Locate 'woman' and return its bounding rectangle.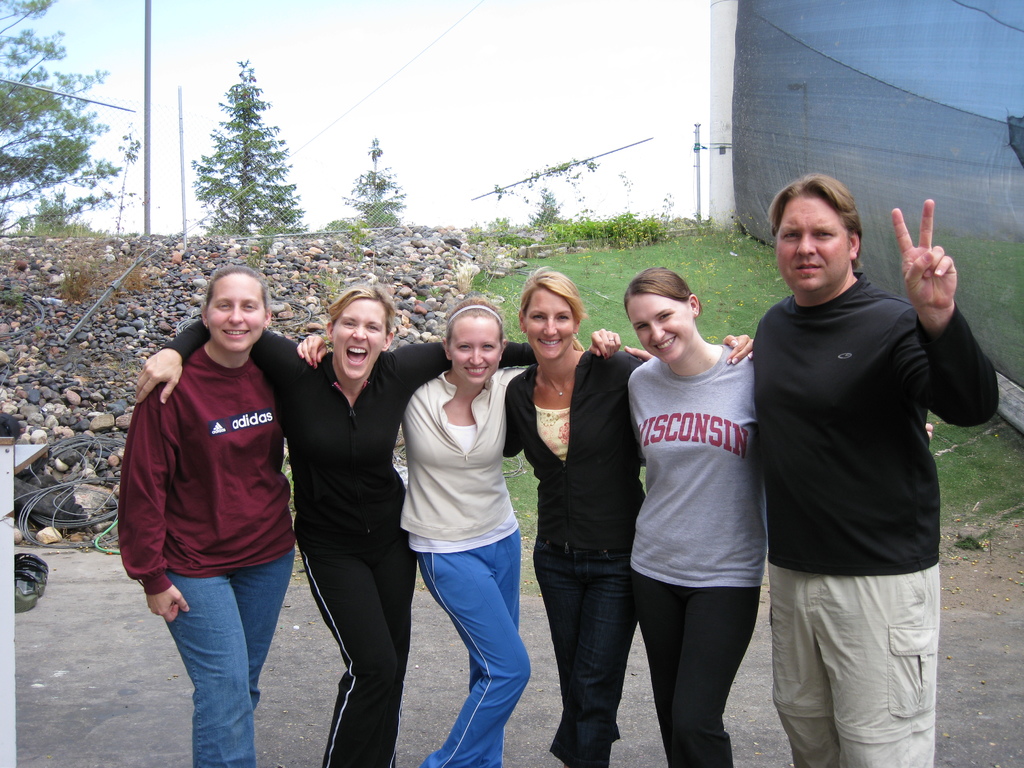
box(132, 292, 620, 767).
